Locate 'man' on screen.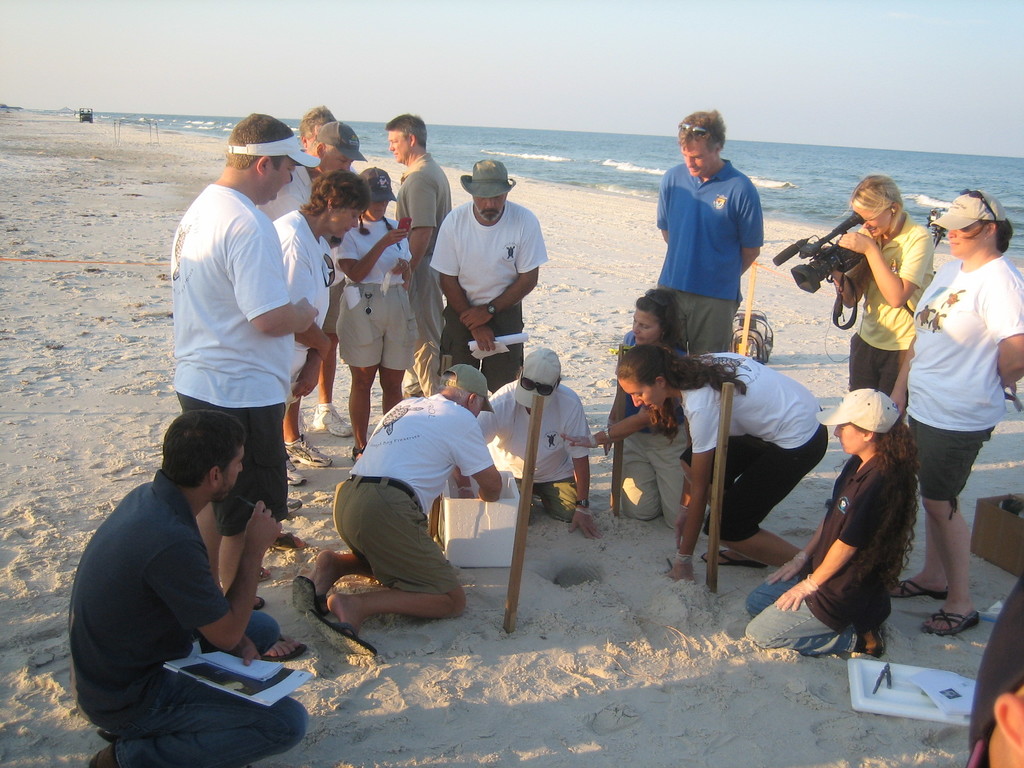
On screen at 300 106 350 442.
